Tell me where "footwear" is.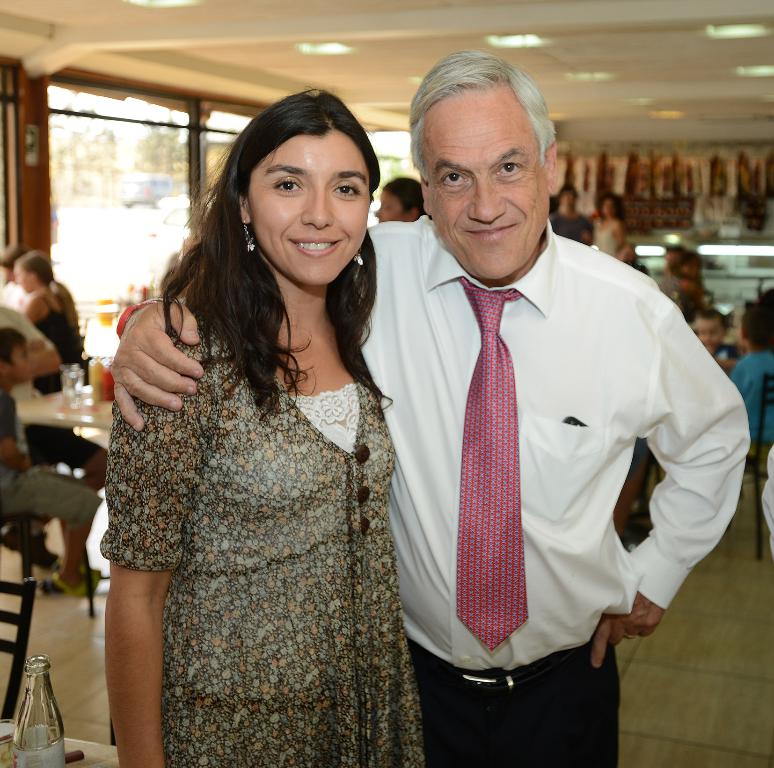
"footwear" is at bbox=[37, 571, 104, 599].
